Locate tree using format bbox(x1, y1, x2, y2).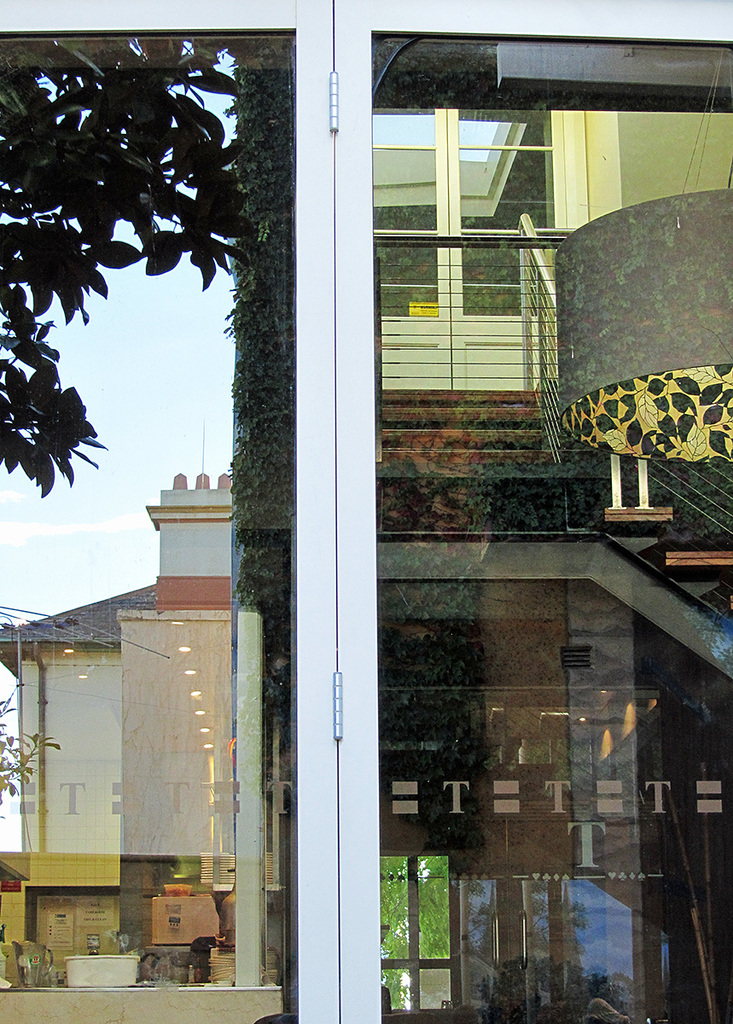
bbox(0, 37, 265, 496).
